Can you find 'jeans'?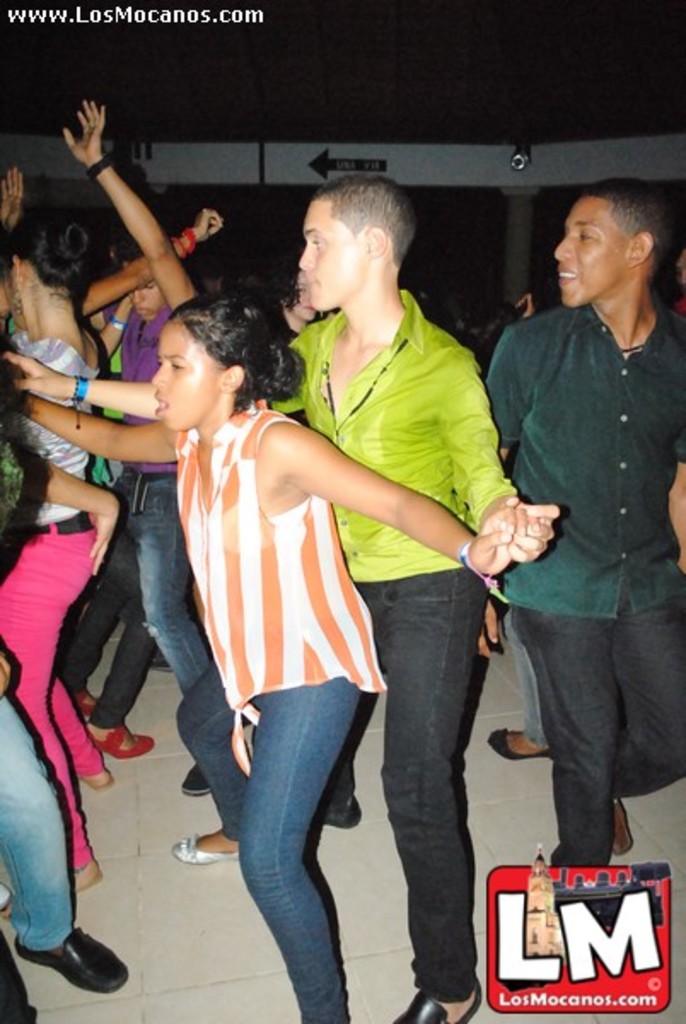
Yes, bounding box: {"left": 109, "top": 474, "right": 206, "bottom": 686}.
